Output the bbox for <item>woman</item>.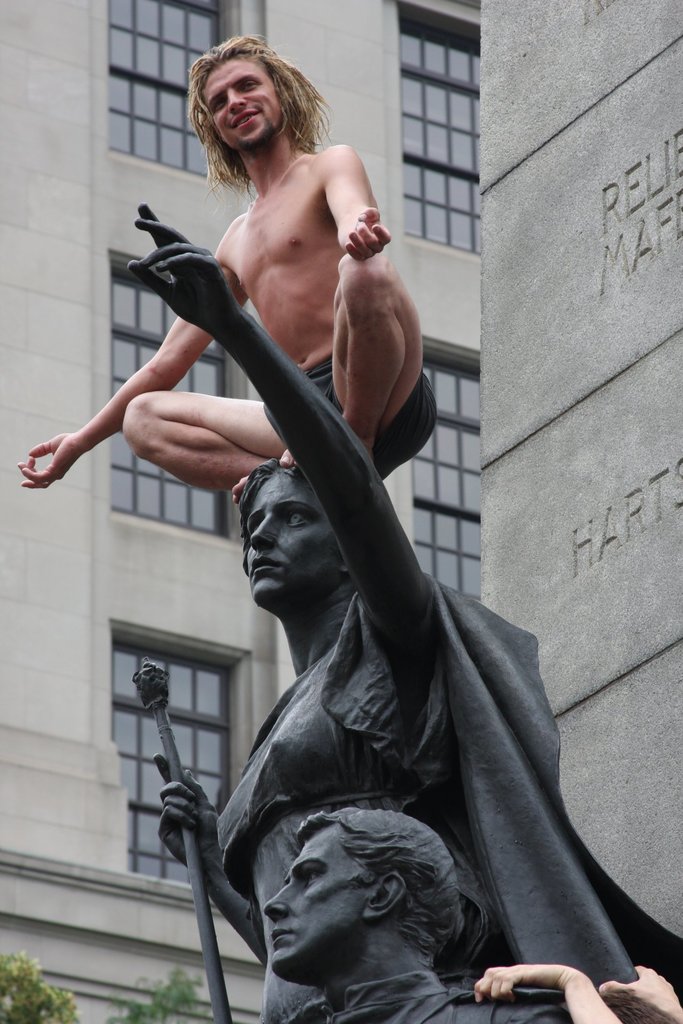
{"x1": 124, "y1": 203, "x2": 682, "y2": 1023}.
